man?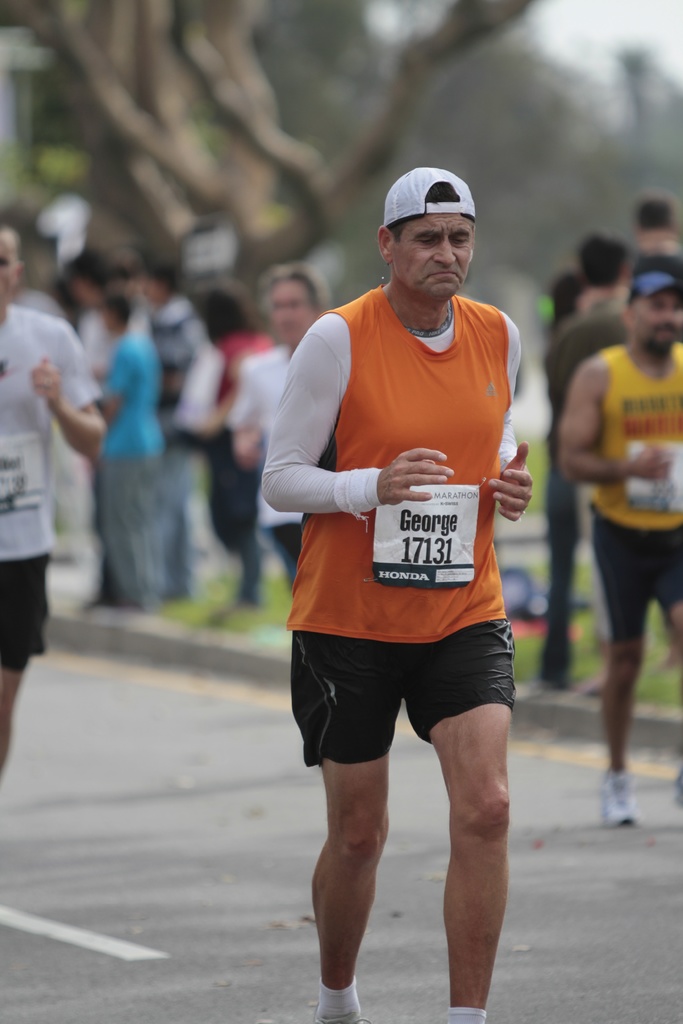
pyautogui.locateOnScreen(262, 166, 535, 1023)
